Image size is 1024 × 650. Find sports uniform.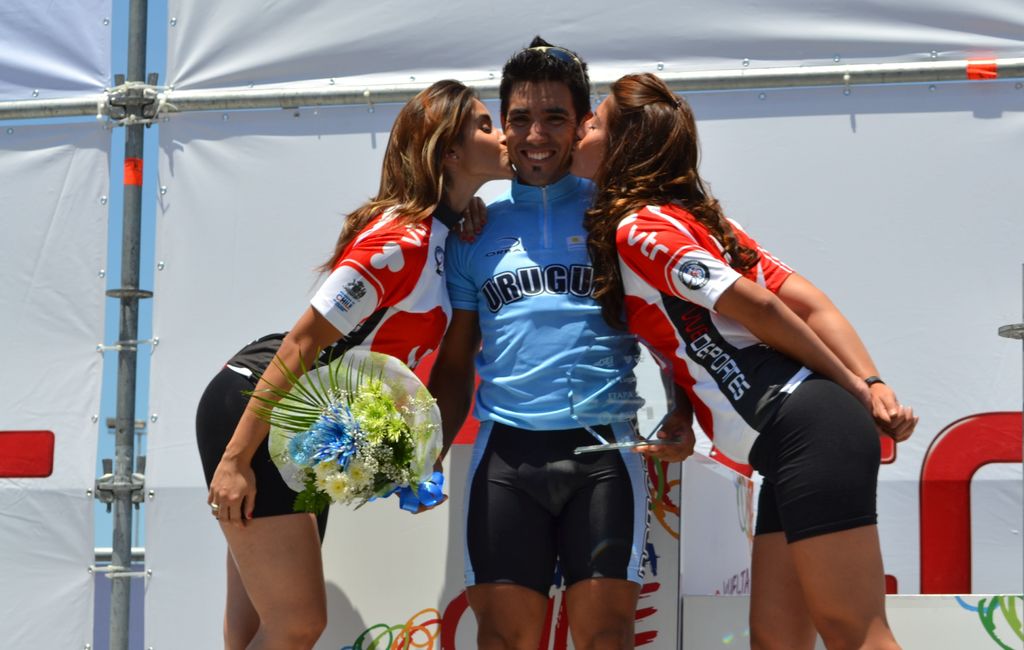
l=199, t=186, r=480, b=542.
